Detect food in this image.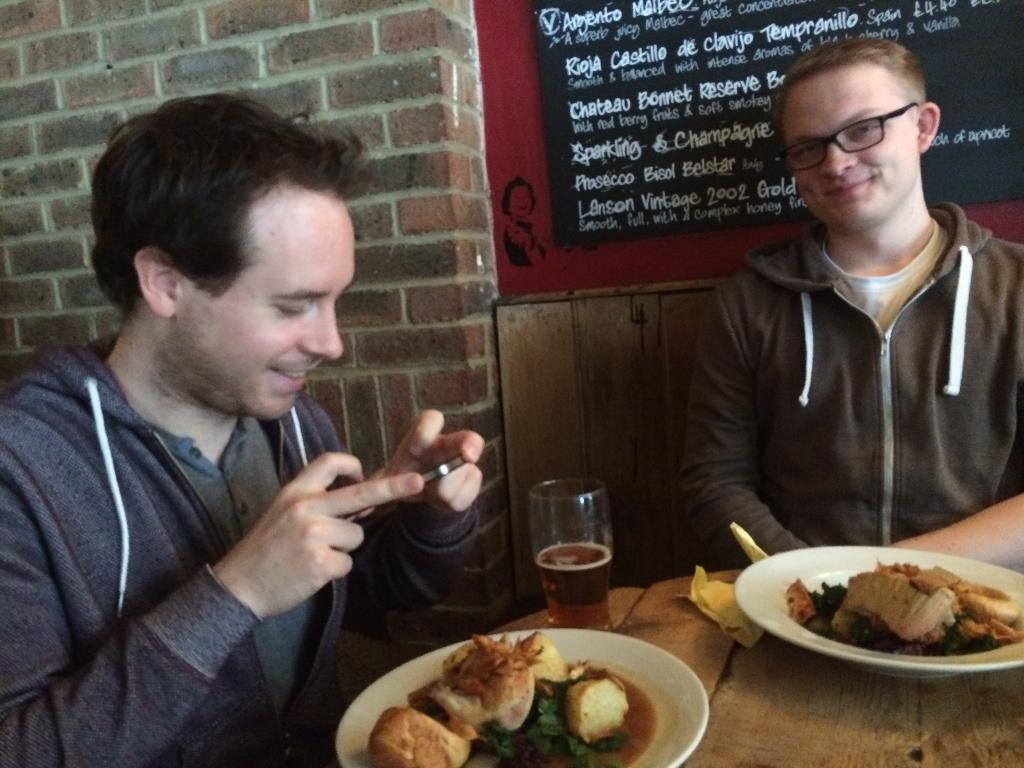
Detection: box(749, 554, 1011, 675).
